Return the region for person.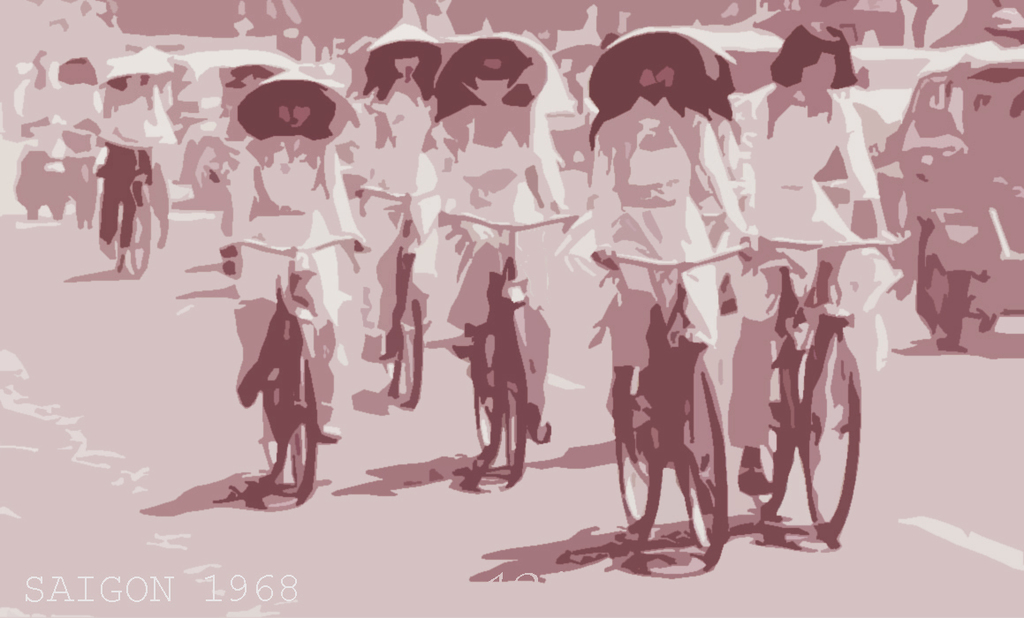
[left=970, top=18, right=1013, bottom=335].
